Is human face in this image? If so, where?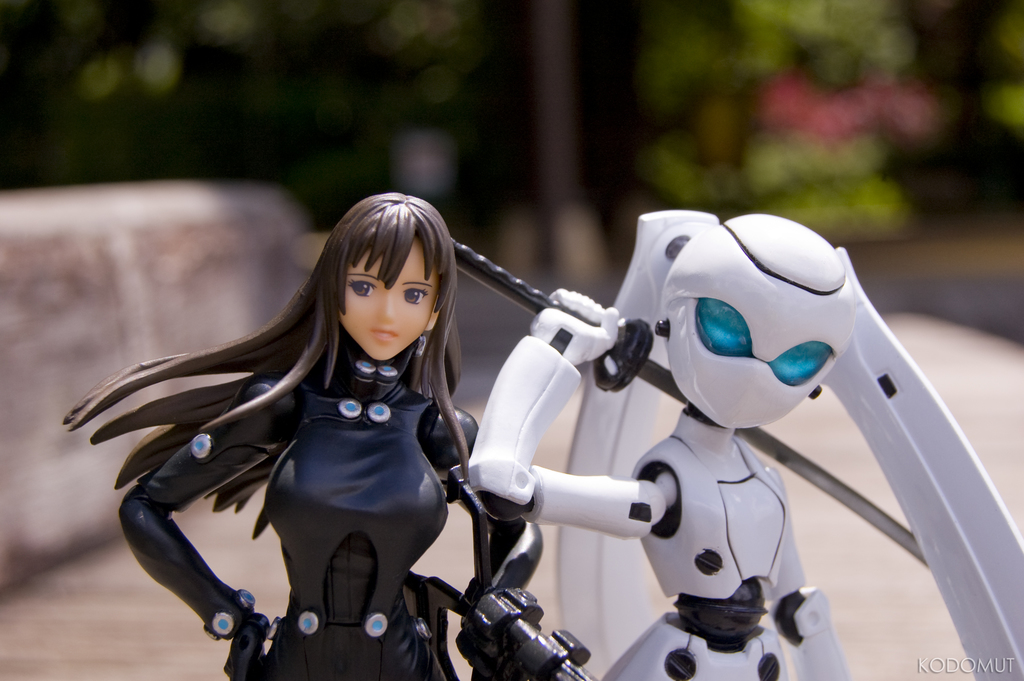
Yes, at bbox=[340, 236, 441, 359].
